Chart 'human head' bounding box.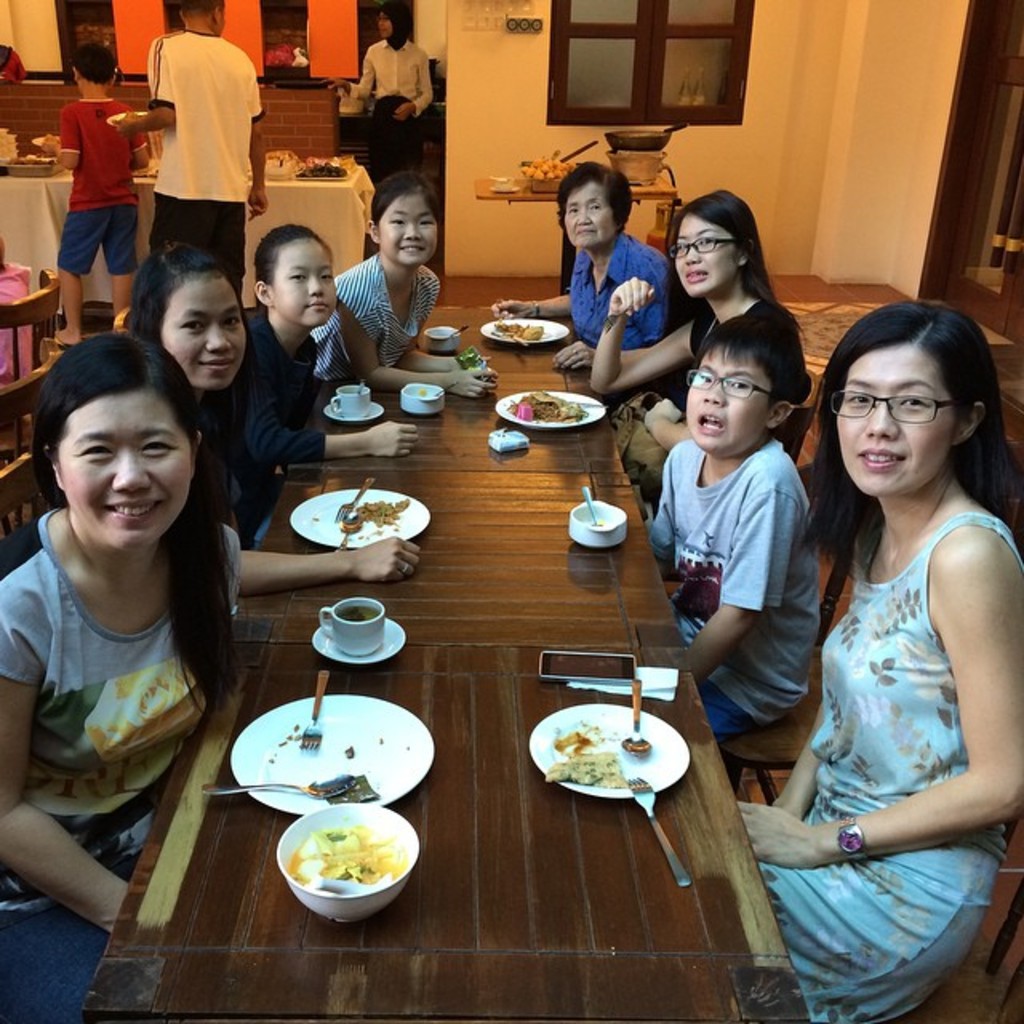
Charted: 659:189:768:296.
